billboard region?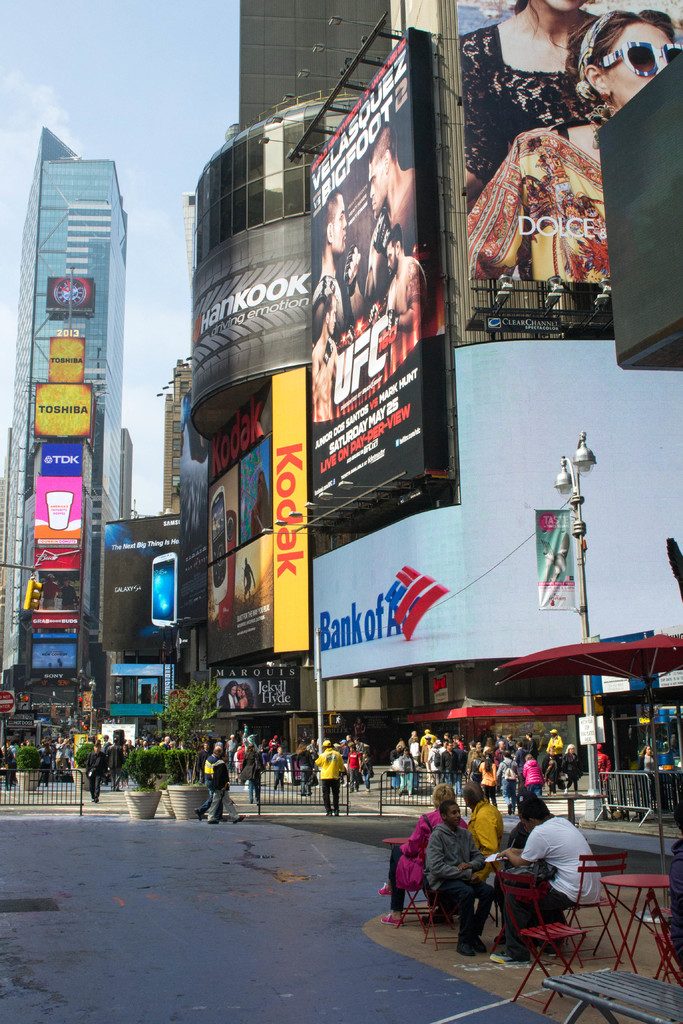
locate(24, 606, 81, 682)
